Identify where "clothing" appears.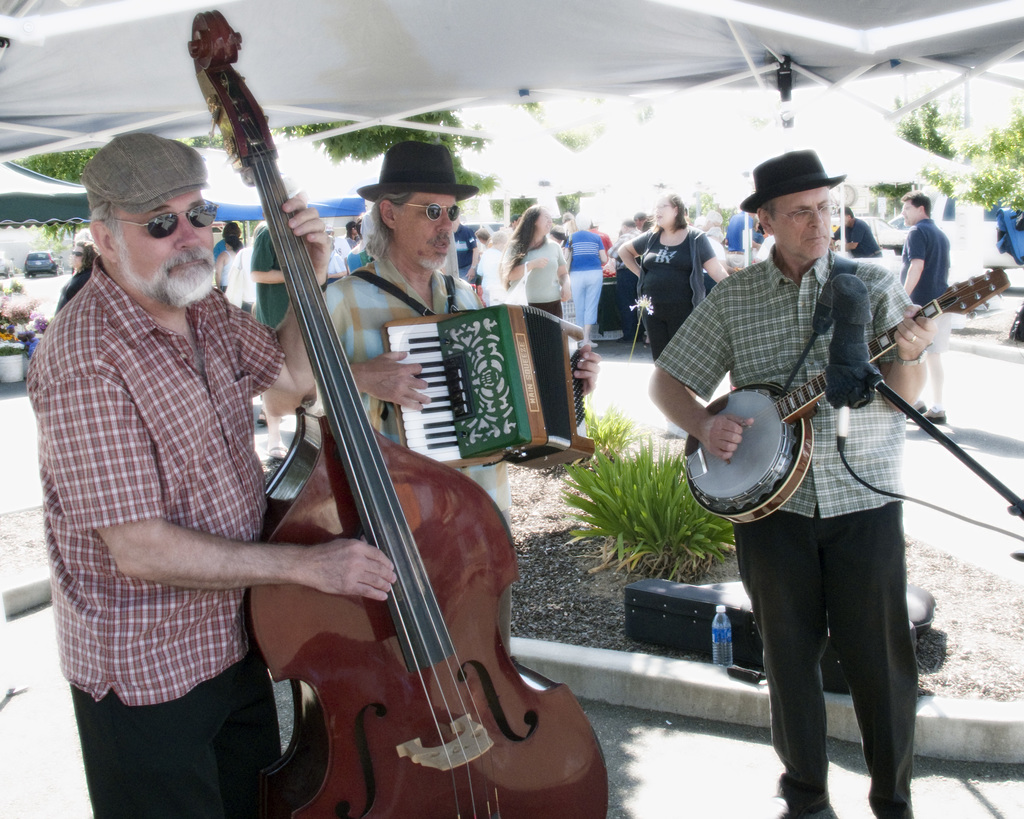
Appears at {"left": 328, "top": 244, "right": 516, "bottom": 668}.
